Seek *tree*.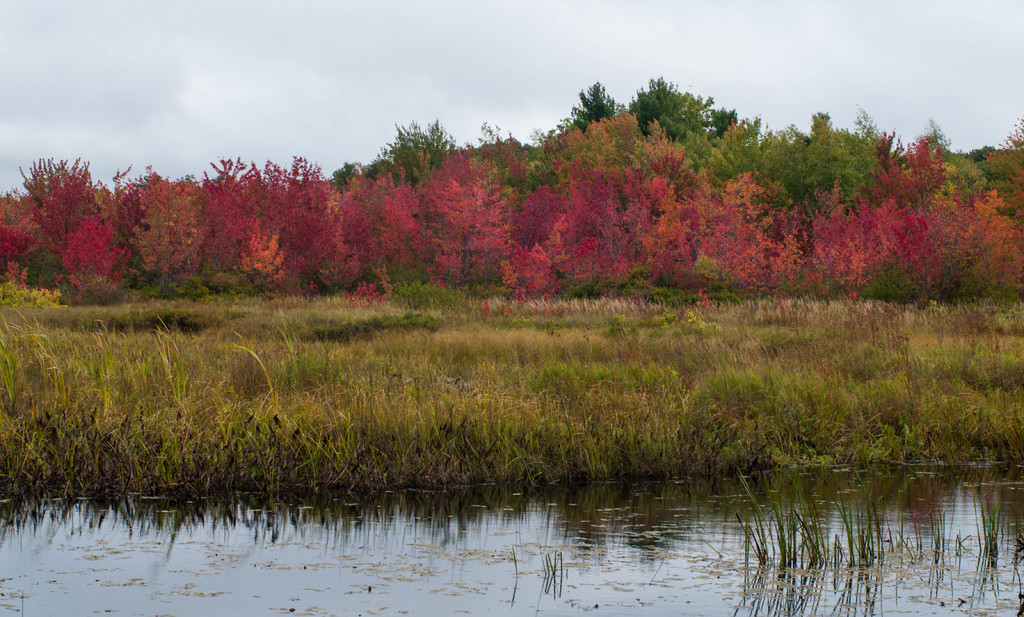
{"x1": 623, "y1": 74, "x2": 725, "y2": 149}.
